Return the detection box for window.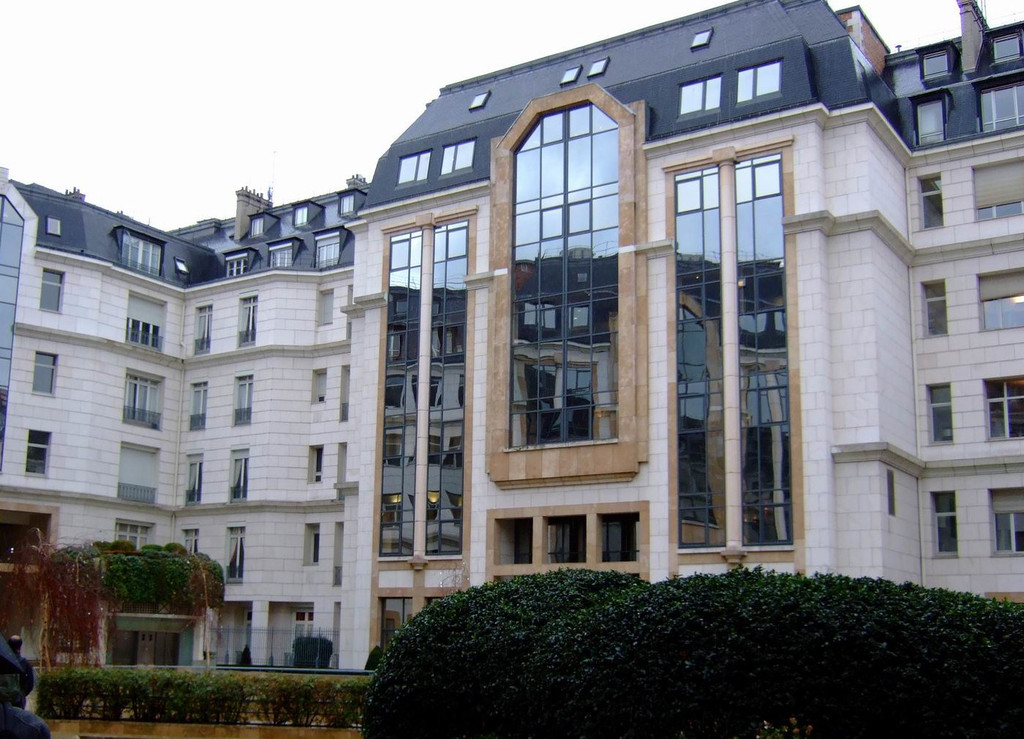
[919, 178, 941, 227].
